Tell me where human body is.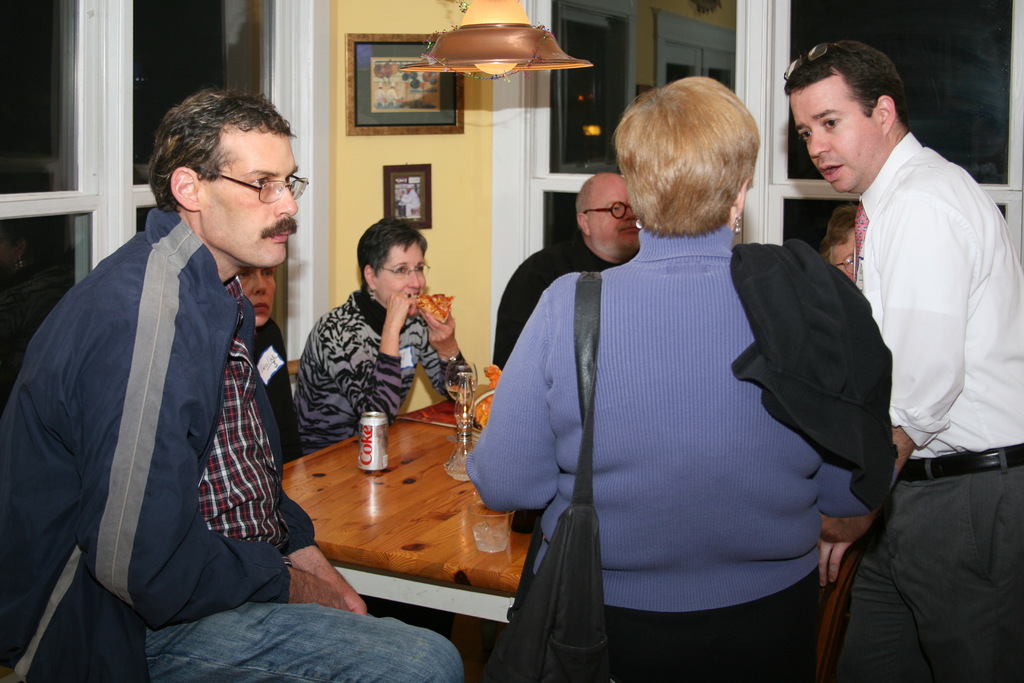
human body is at <bbox>0, 81, 467, 682</bbox>.
